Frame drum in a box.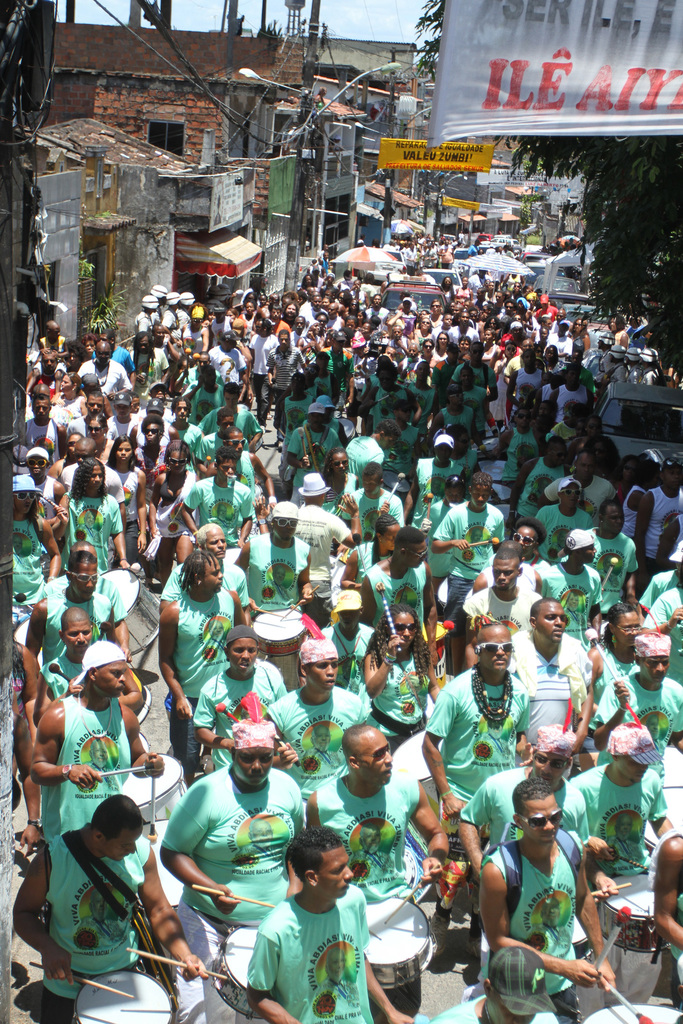
Rect(70, 666, 153, 724).
